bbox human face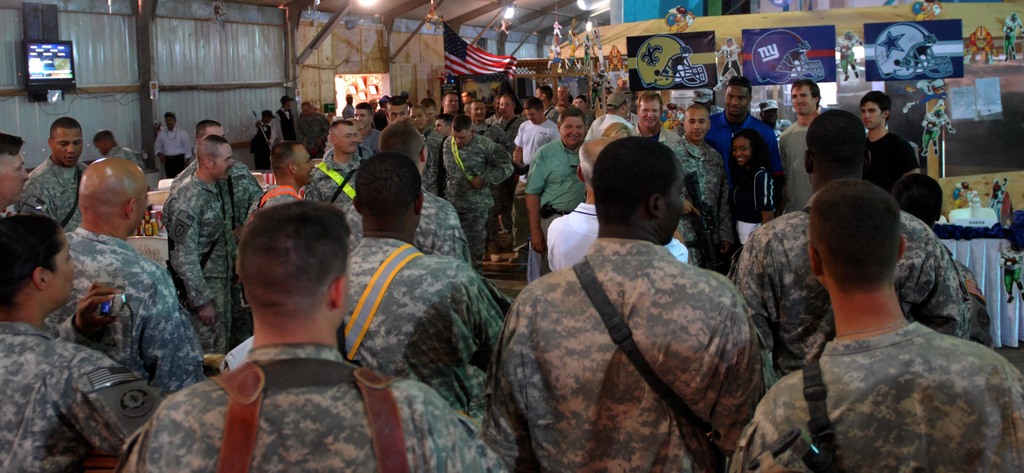
0,153,33,205
